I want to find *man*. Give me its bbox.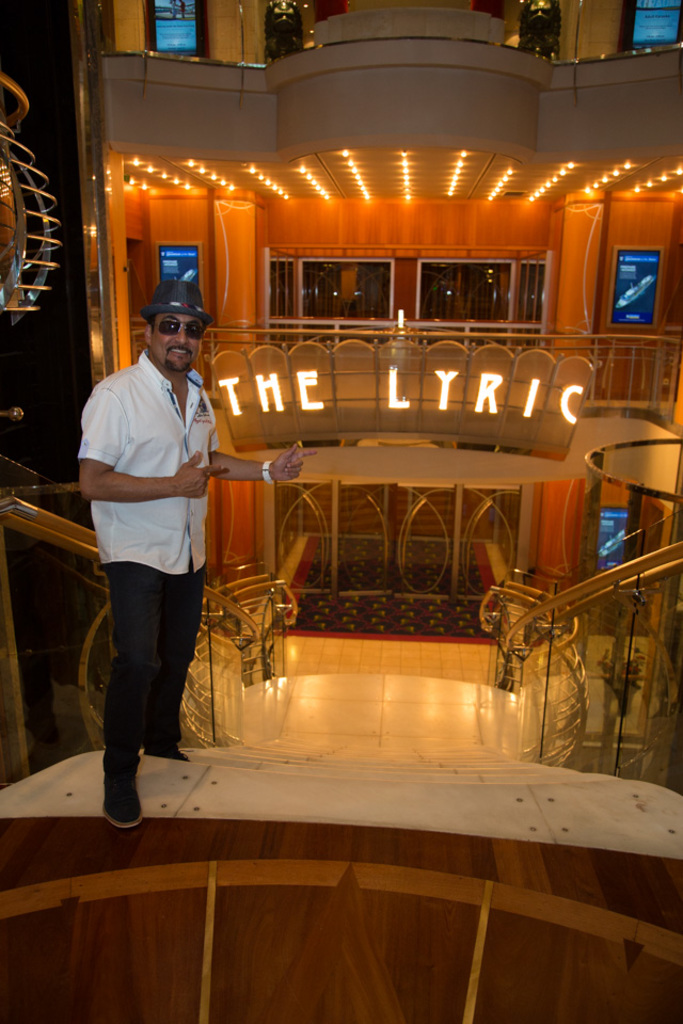
{"x1": 60, "y1": 281, "x2": 328, "y2": 835}.
